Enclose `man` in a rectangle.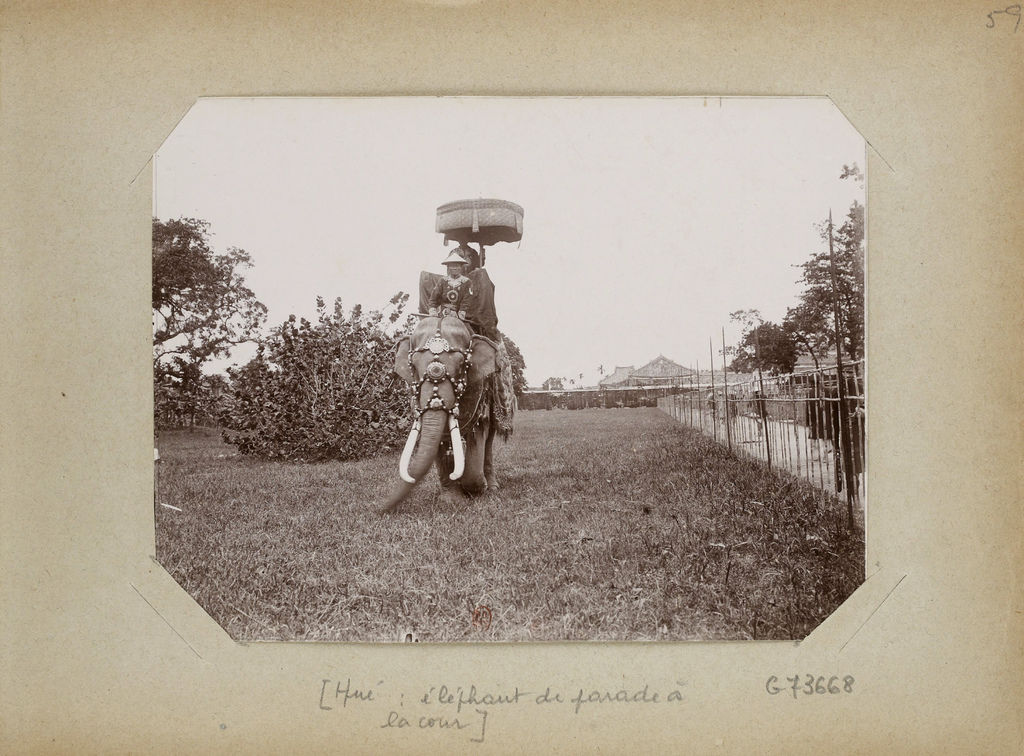
x1=426 y1=249 x2=474 y2=323.
